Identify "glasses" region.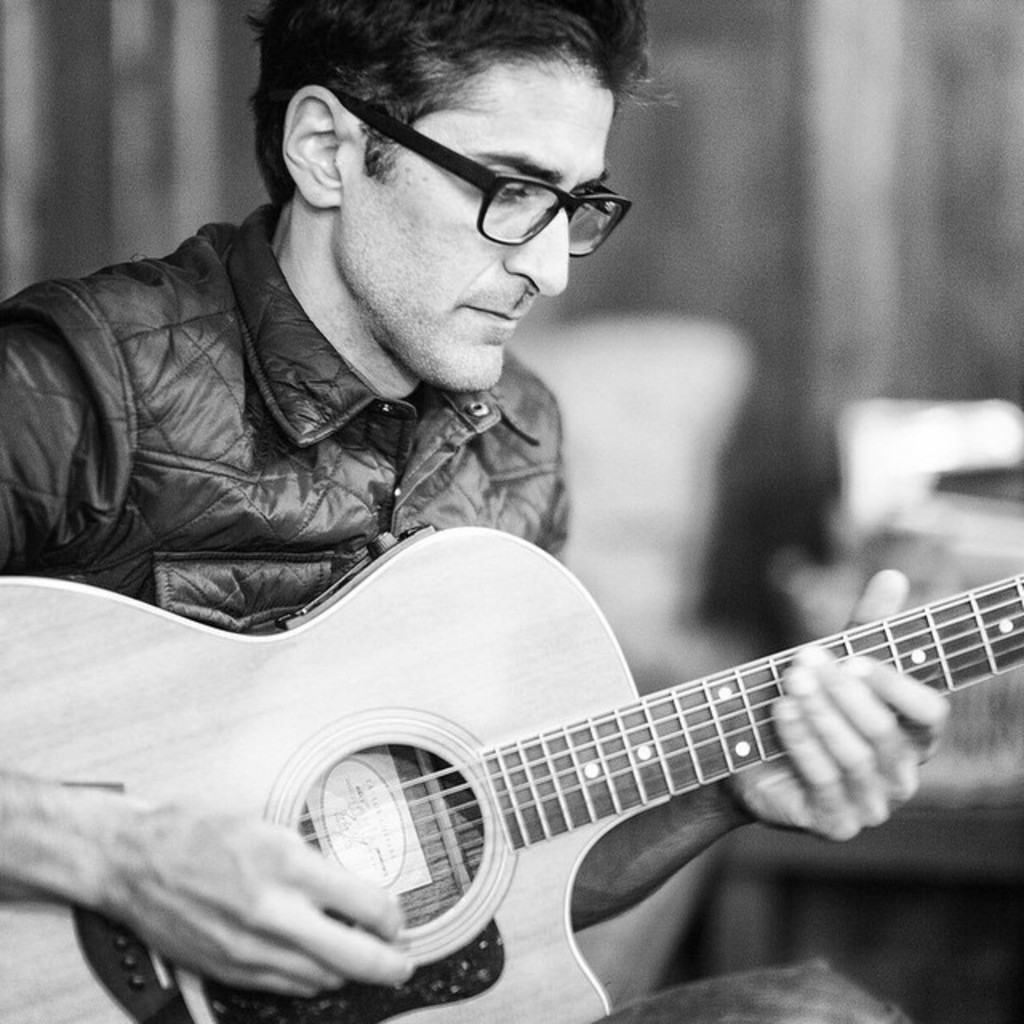
Region: (333,86,632,259).
